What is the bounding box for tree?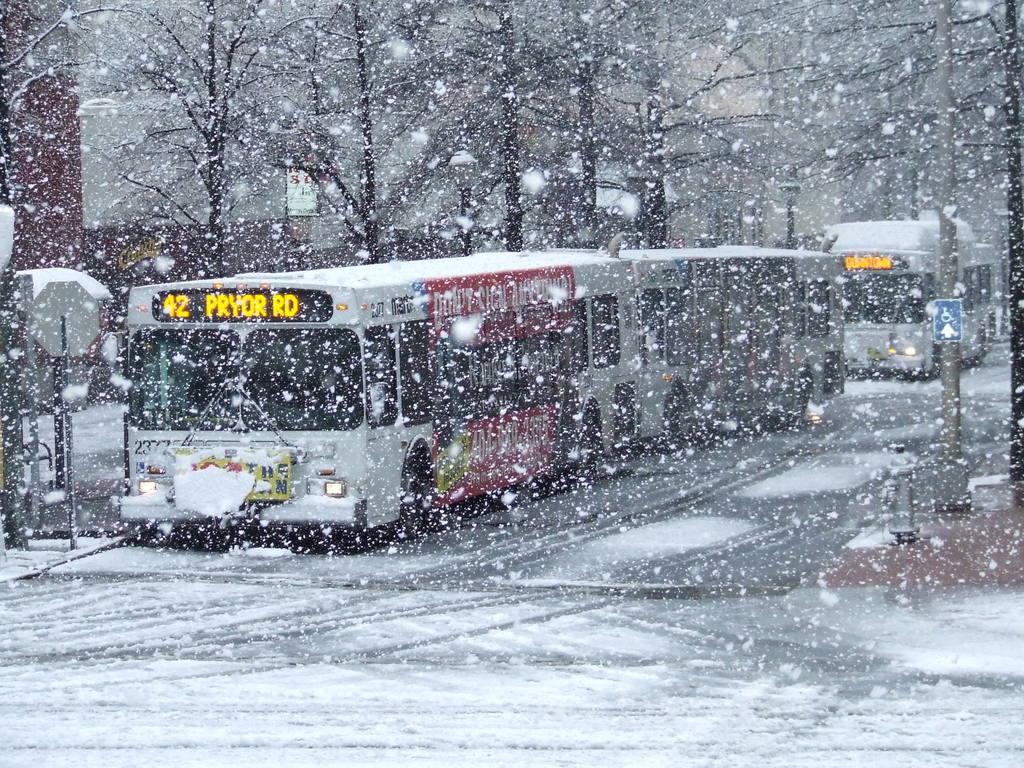
region(369, 0, 579, 246).
